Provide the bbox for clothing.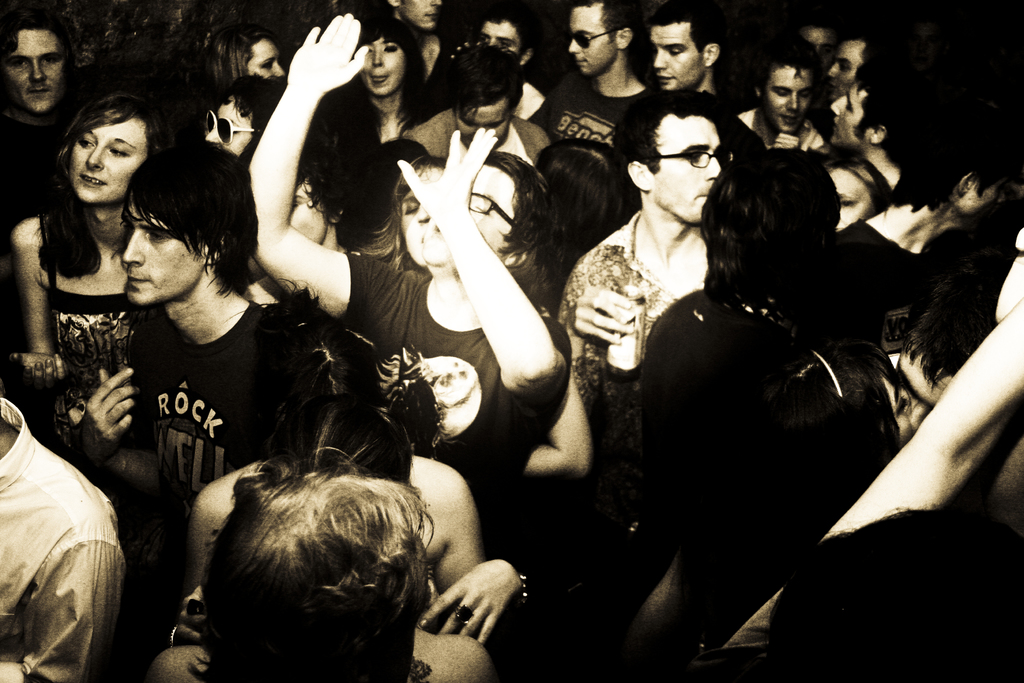
detection(826, 220, 923, 365).
